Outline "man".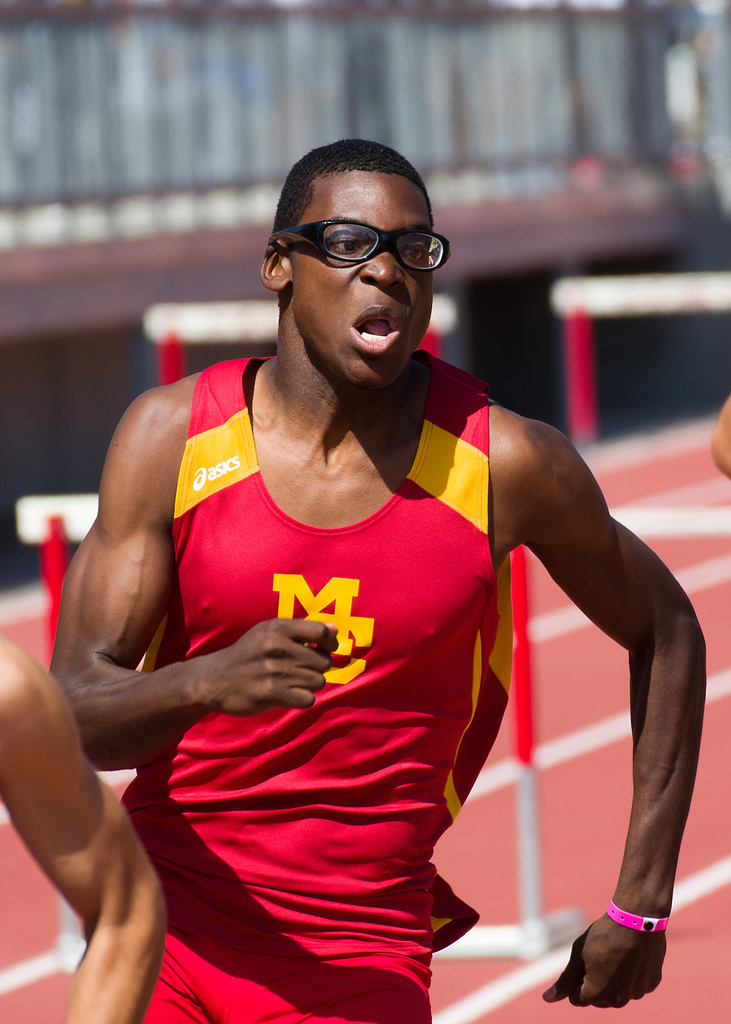
Outline: x1=73 y1=138 x2=671 y2=1016.
